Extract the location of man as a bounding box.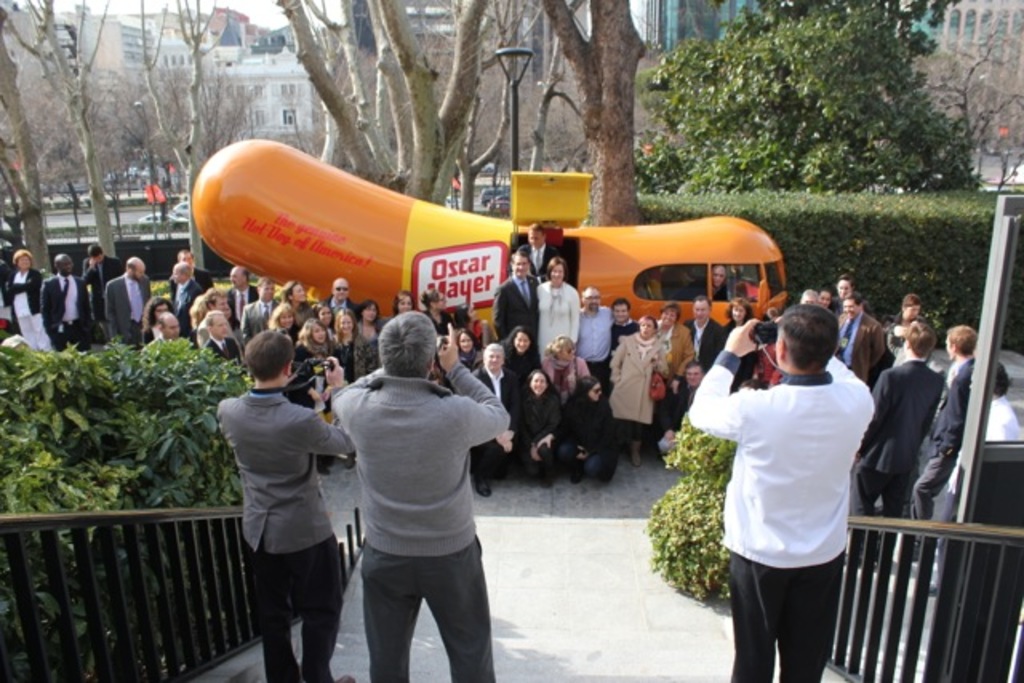
x1=611, y1=298, x2=637, y2=376.
